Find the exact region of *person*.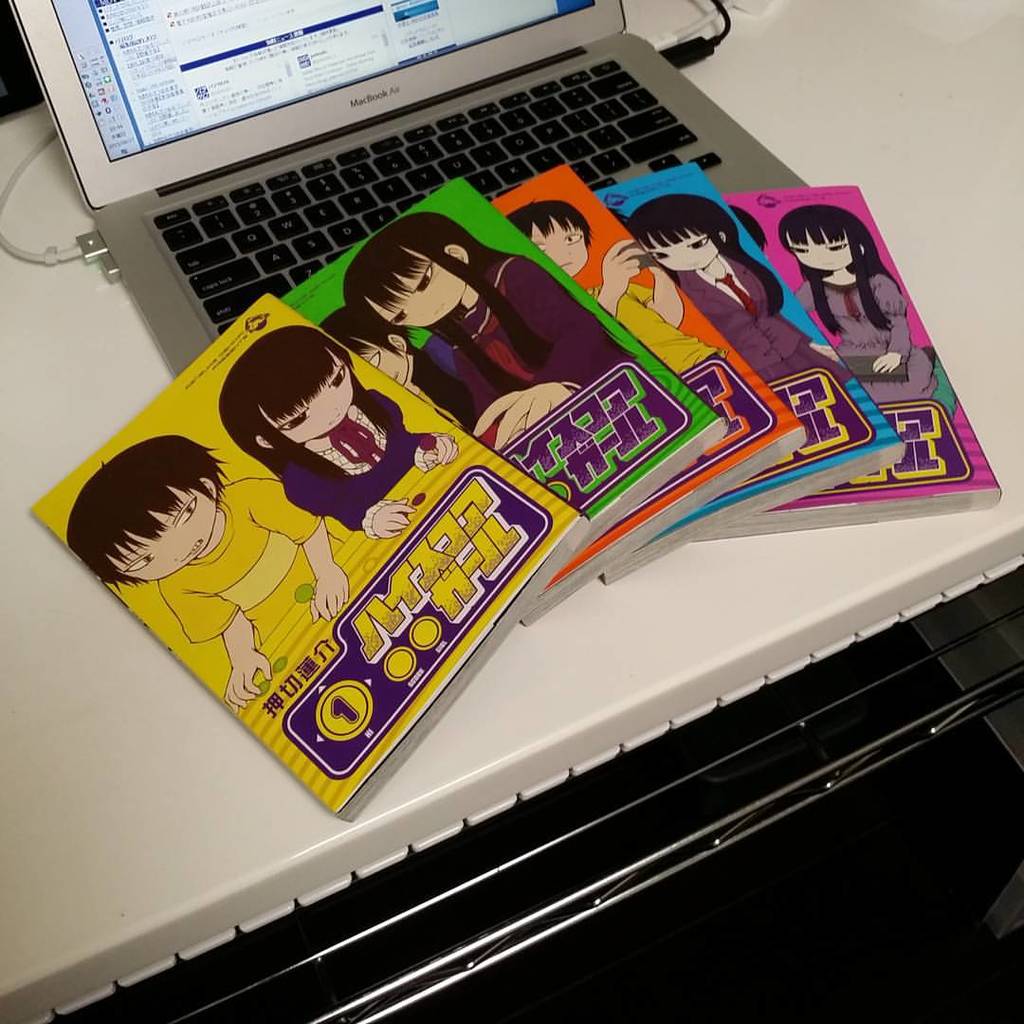
Exact region: box(222, 325, 457, 538).
